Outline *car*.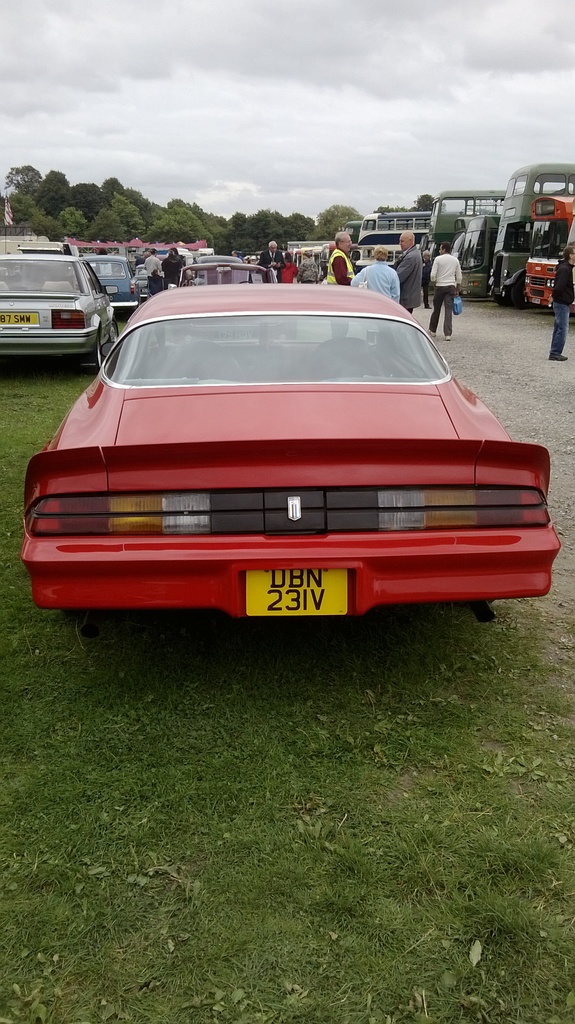
Outline: detection(0, 245, 118, 375).
